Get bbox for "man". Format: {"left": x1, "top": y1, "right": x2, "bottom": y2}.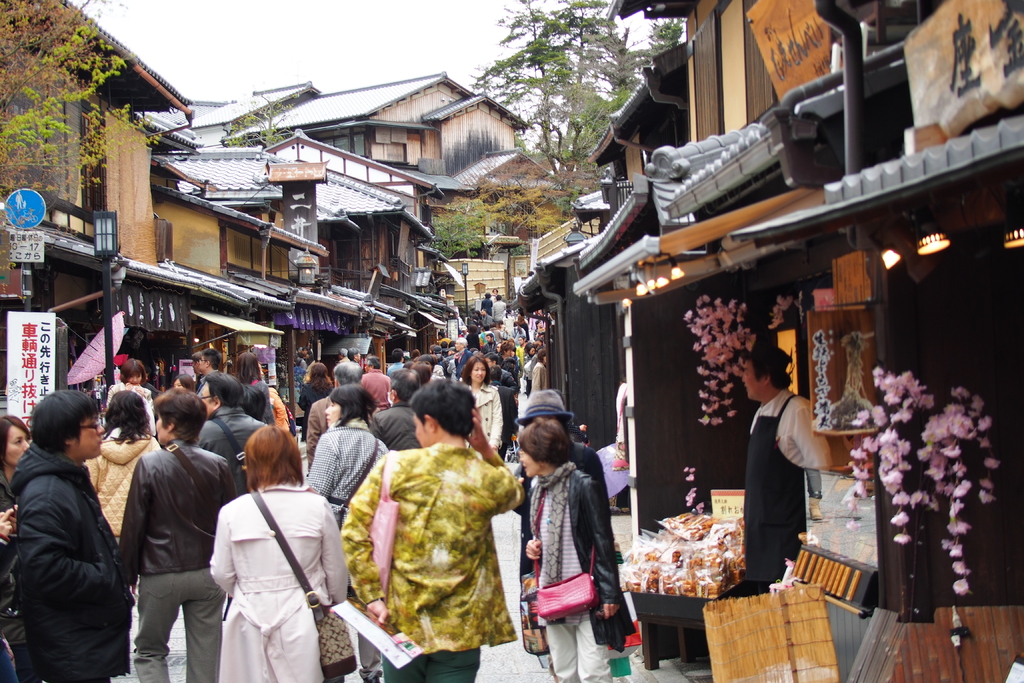
{"left": 335, "top": 373, "right": 531, "bottom": 668}.
